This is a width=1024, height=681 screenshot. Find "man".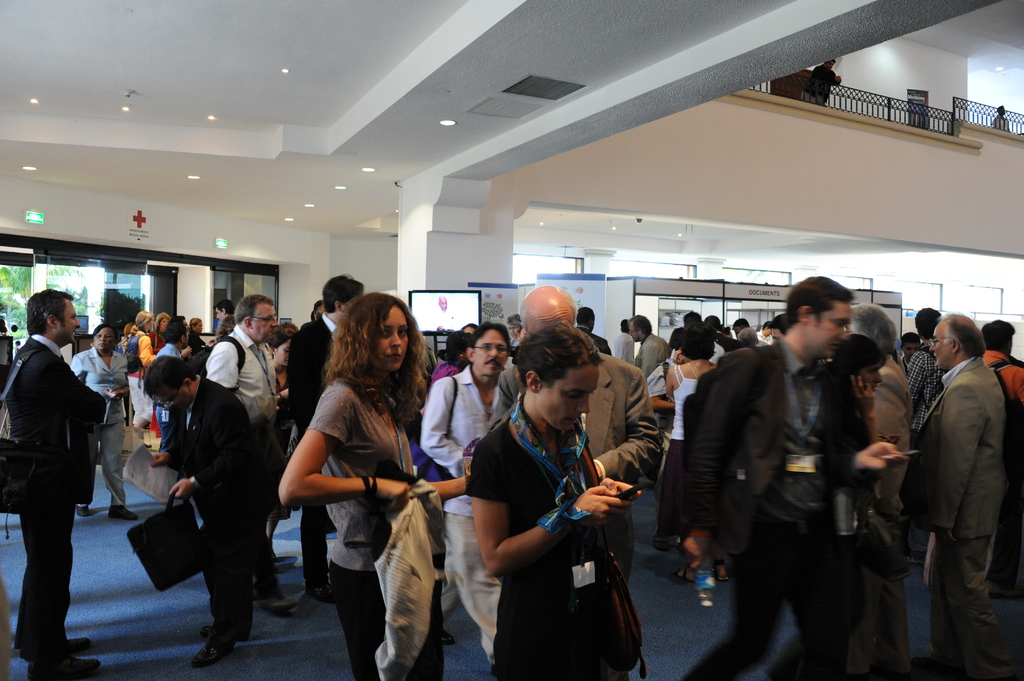
Bounding box: (x1=988, y1=101, x2=1011, y2=130).
